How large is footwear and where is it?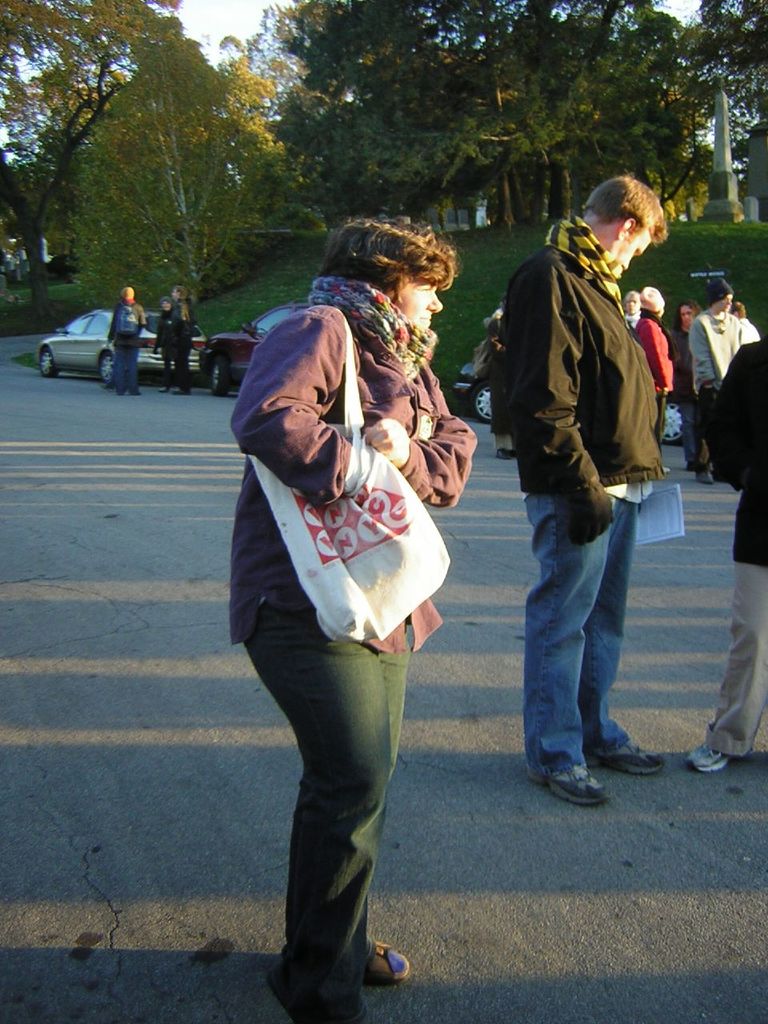
Bounding box: 524,765,605,806.
